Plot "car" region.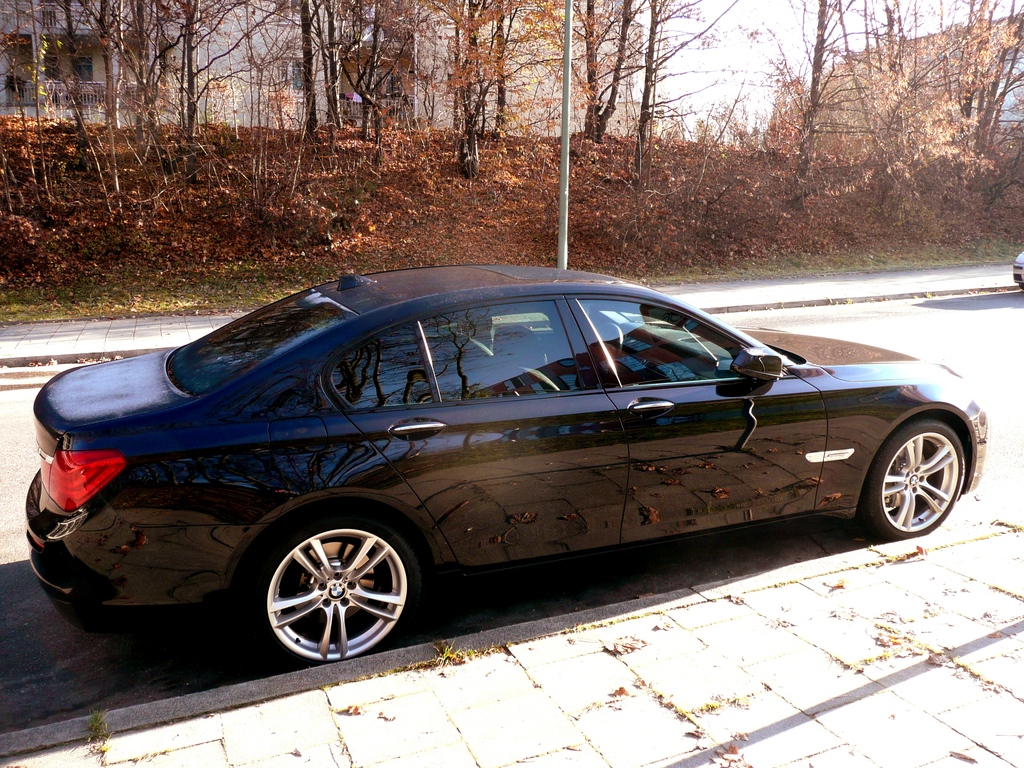
Plotted at [27, 260, 991, 671].
